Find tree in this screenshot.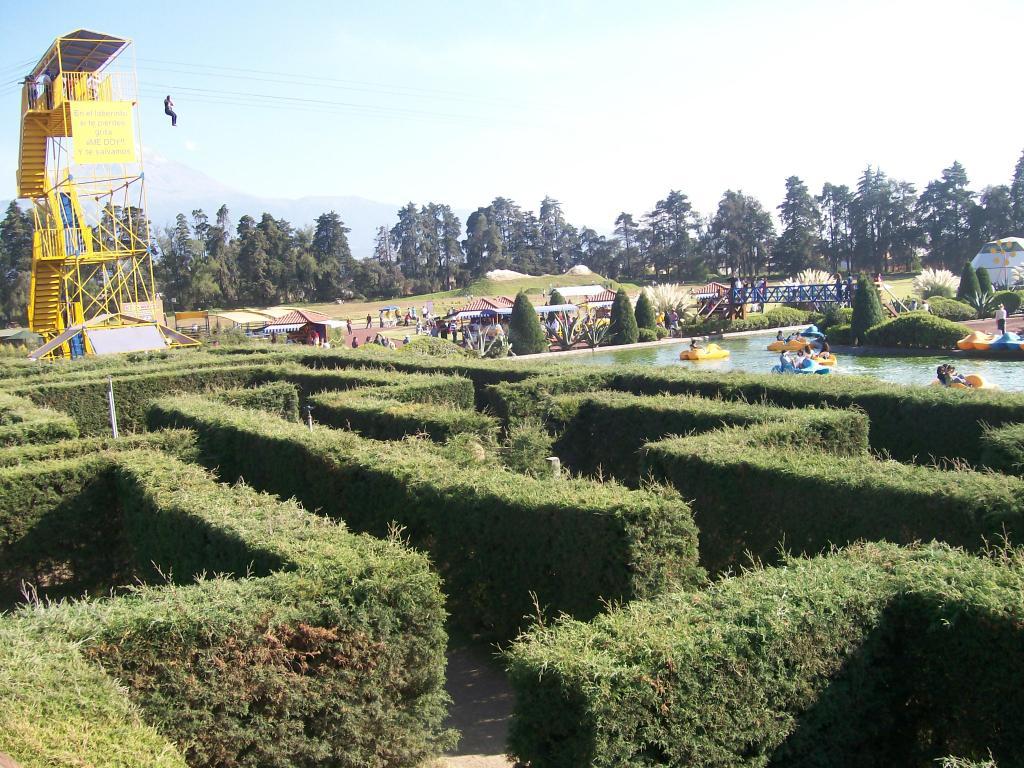
The bounding box for tree is <bbox>611, 208, 639, 280</bbox>.
